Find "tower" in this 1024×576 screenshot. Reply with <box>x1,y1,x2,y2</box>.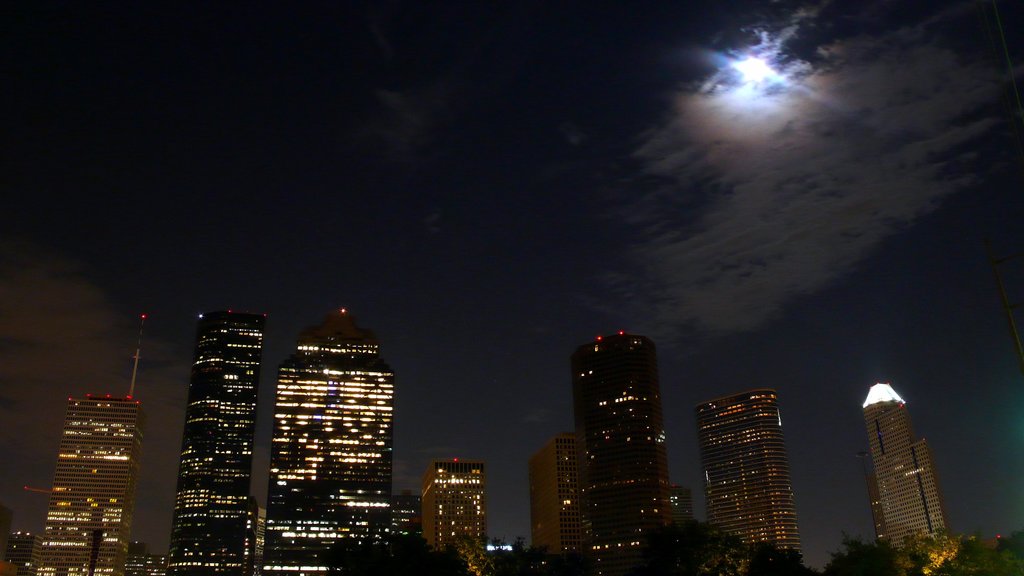
<box>527,429,589,575</box>.
